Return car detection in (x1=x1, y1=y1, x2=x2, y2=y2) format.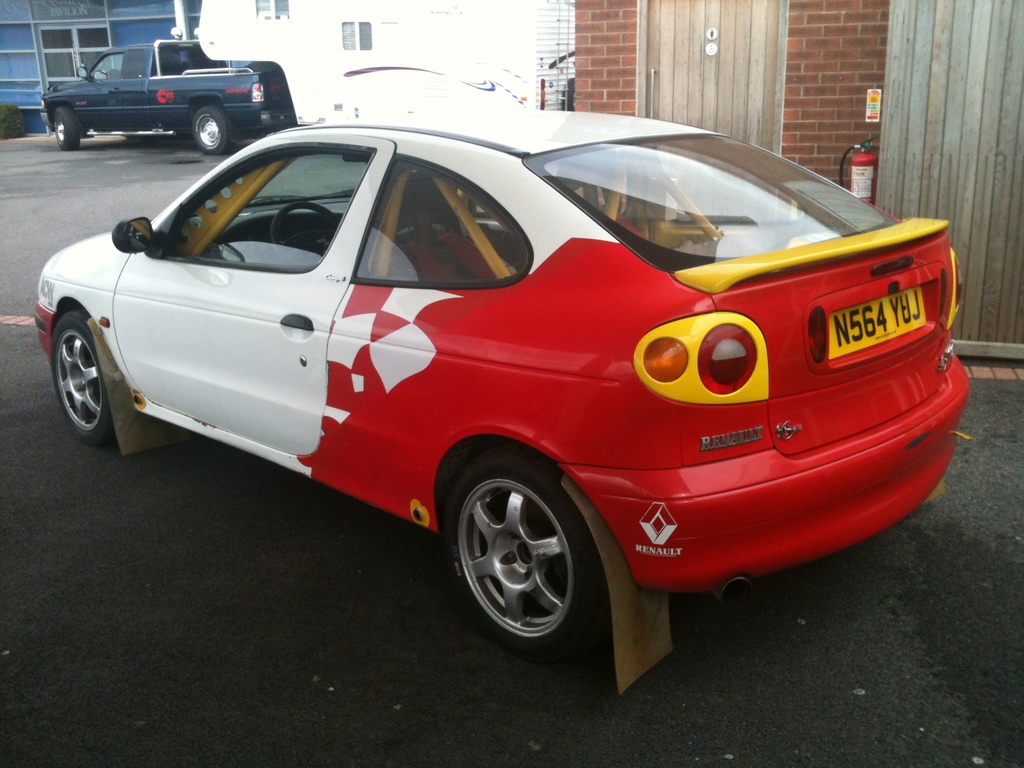
(x1=41, y1=37, x2=308, y2=155).
